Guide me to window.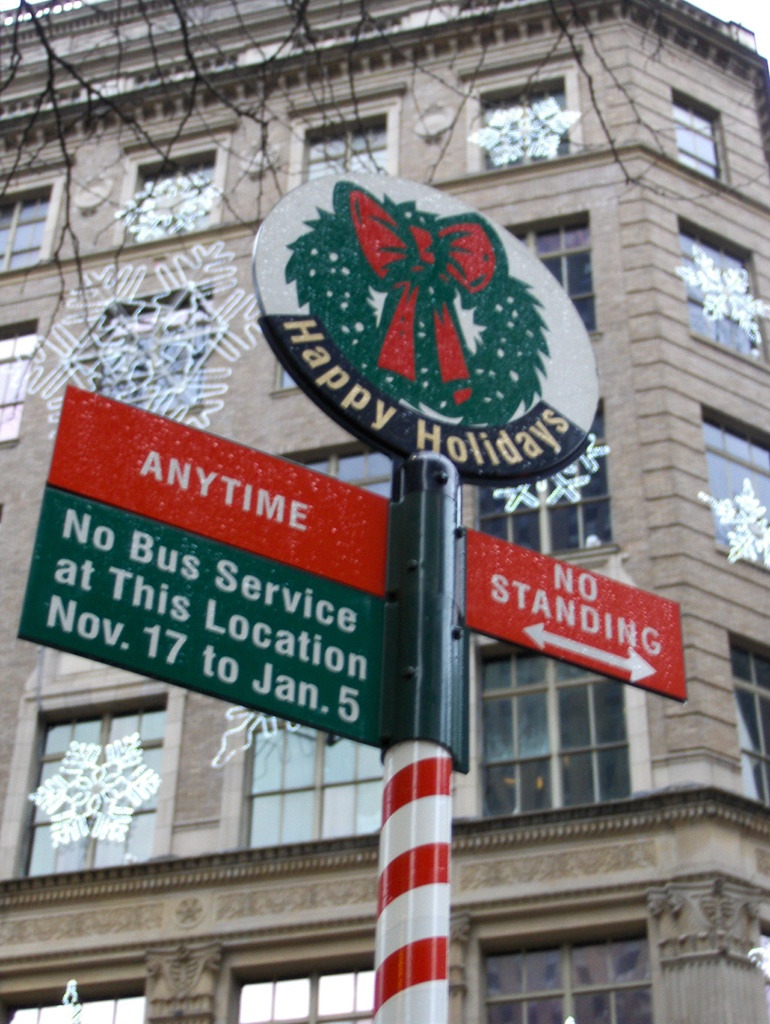
Guidance: (286,80,403,192).
